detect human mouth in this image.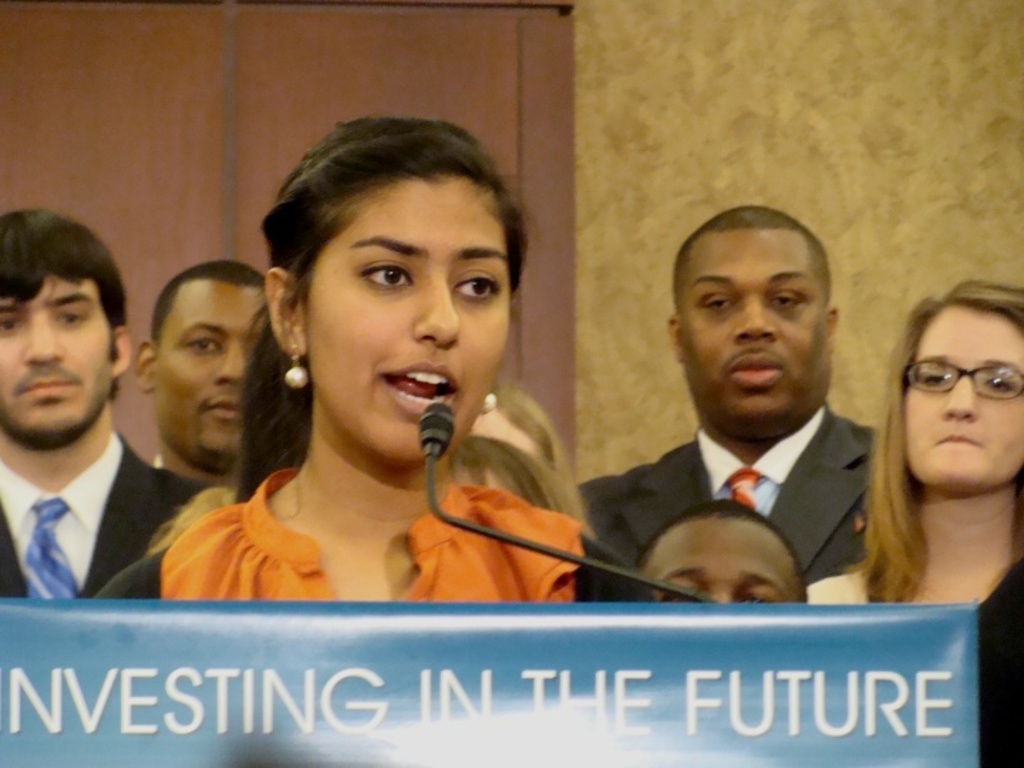
Detection: Rect(205, 388, 243, 424).
